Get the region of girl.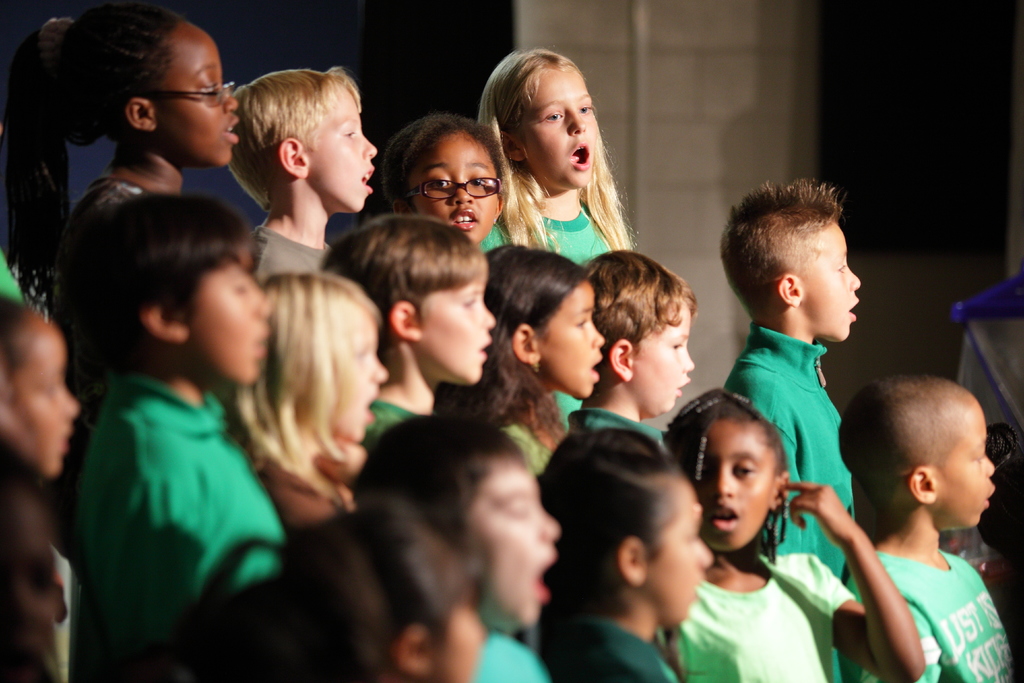
l=472, t=54, r=629, b=265.
